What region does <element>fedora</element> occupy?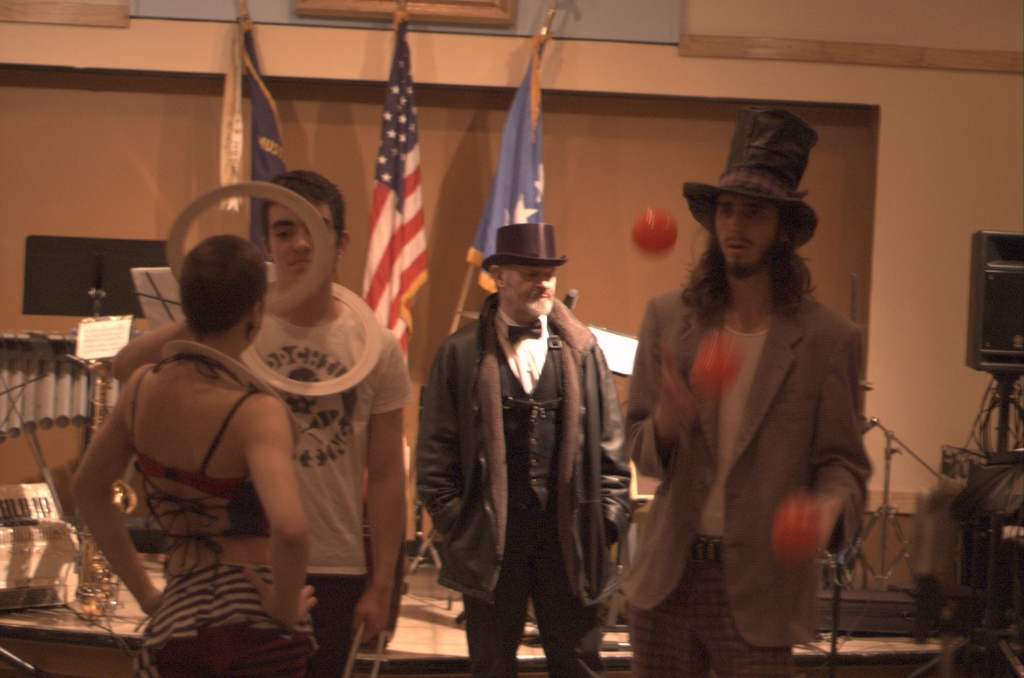
[x1=682, y1=106, x2=823, y2=249].
